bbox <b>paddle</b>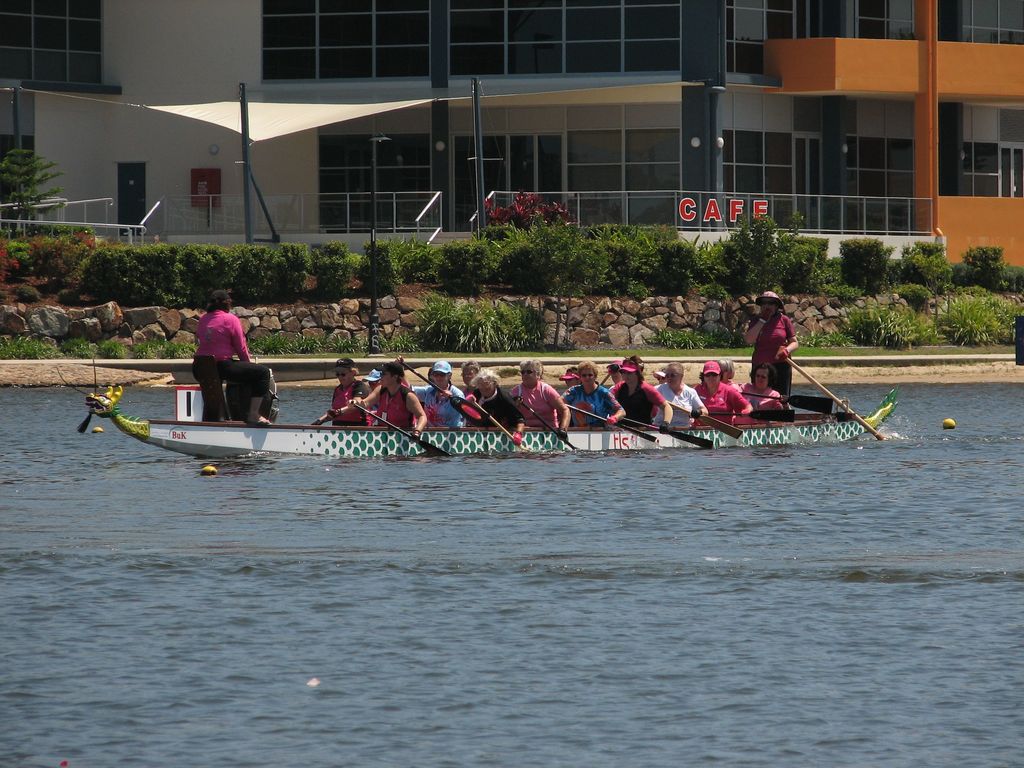
box=[728, 393, 797, 430]
